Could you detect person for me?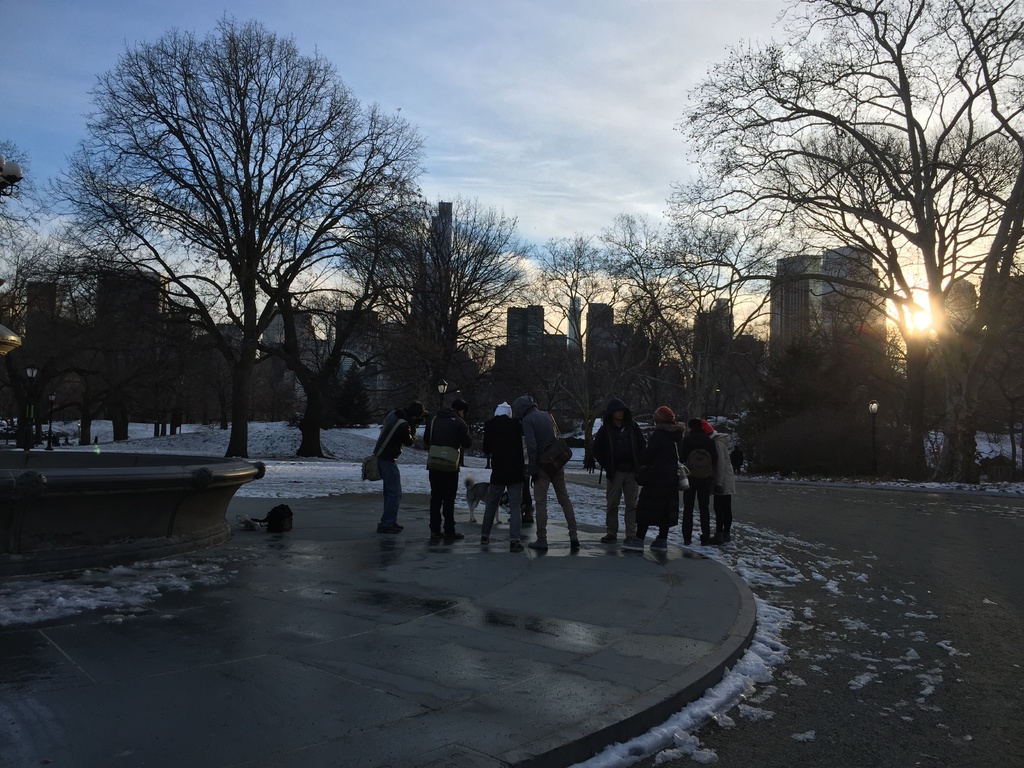
Detection result: rect(511, 390, 583, 552).
